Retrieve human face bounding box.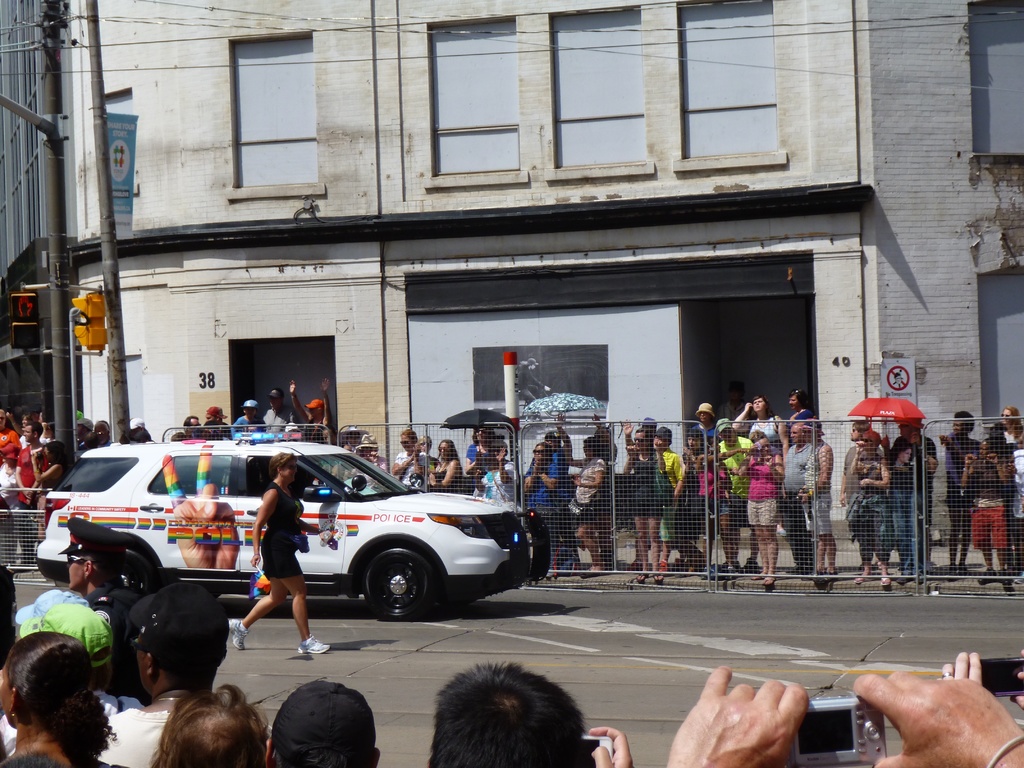
Bounding box: (left=31, top=429, right=36, bottom=442).
